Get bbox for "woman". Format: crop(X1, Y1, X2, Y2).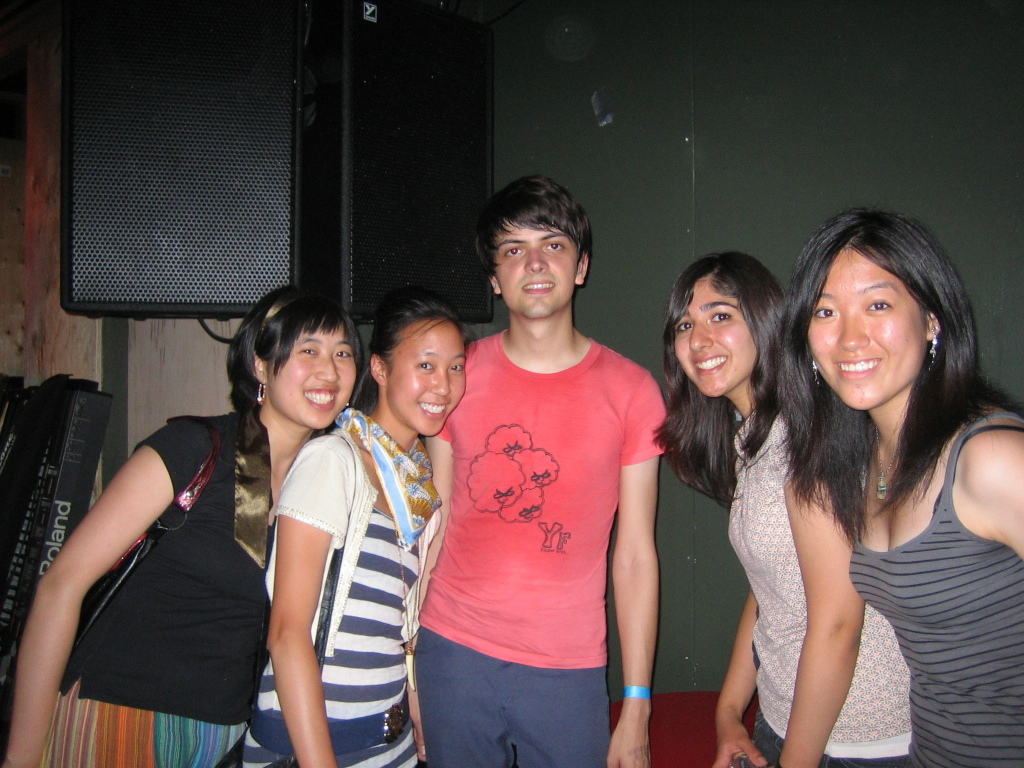
crop(747, 204, 1023, 767).
